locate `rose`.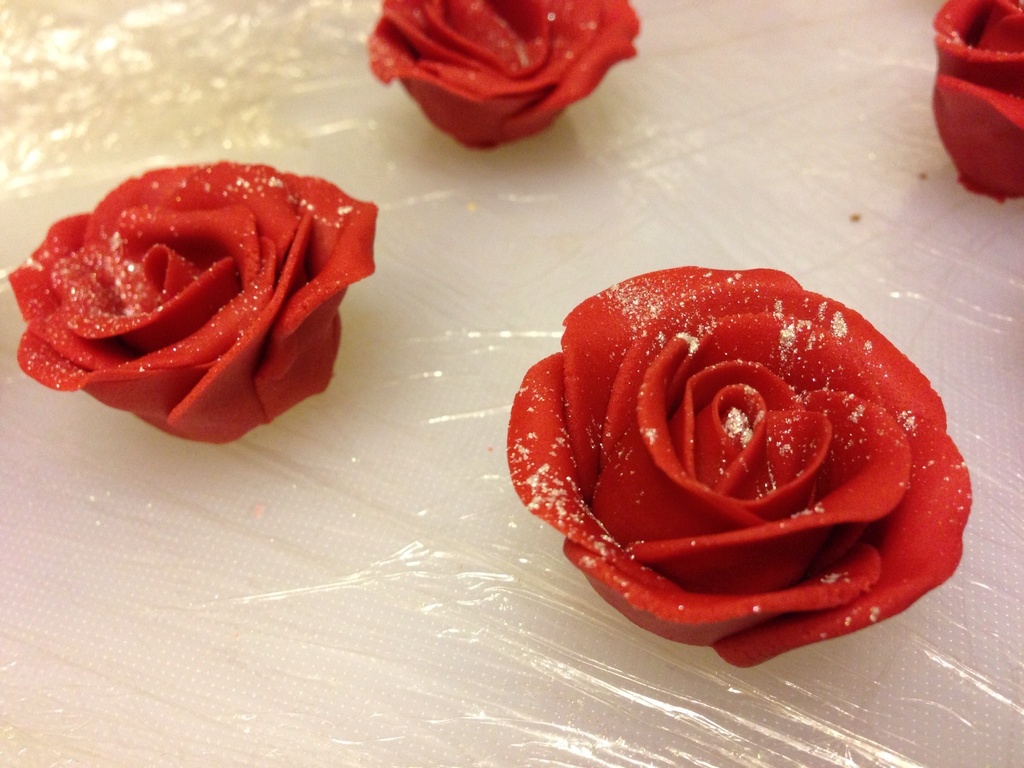
Bounding box: box(367, 0, 639, 153).
